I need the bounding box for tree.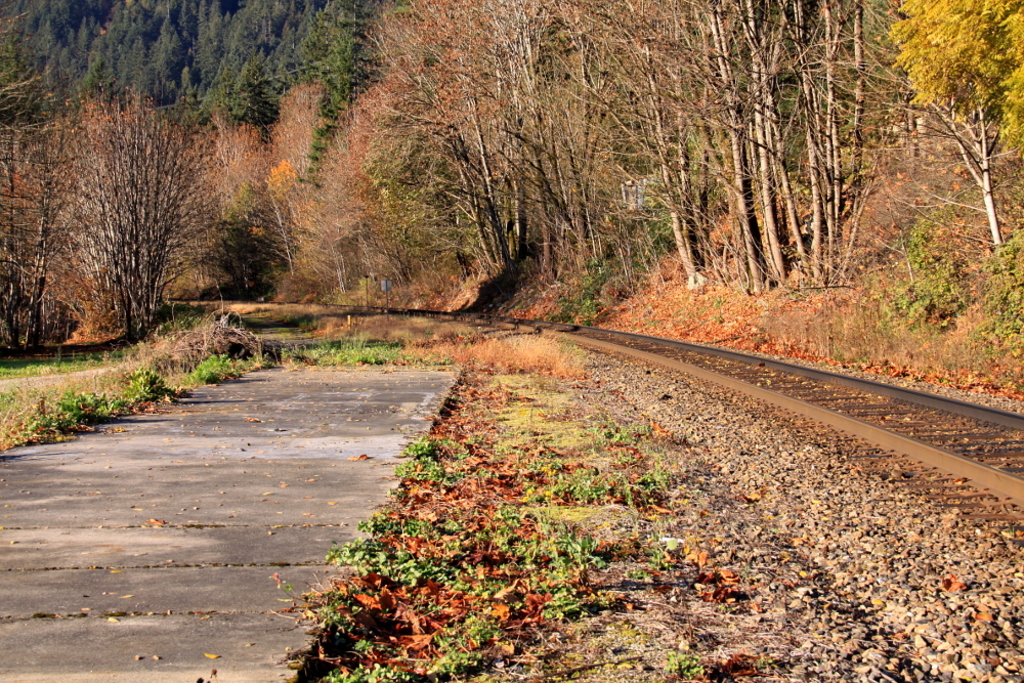
Here it is: (x1=61, y1=88, x2=221, y2=342).
